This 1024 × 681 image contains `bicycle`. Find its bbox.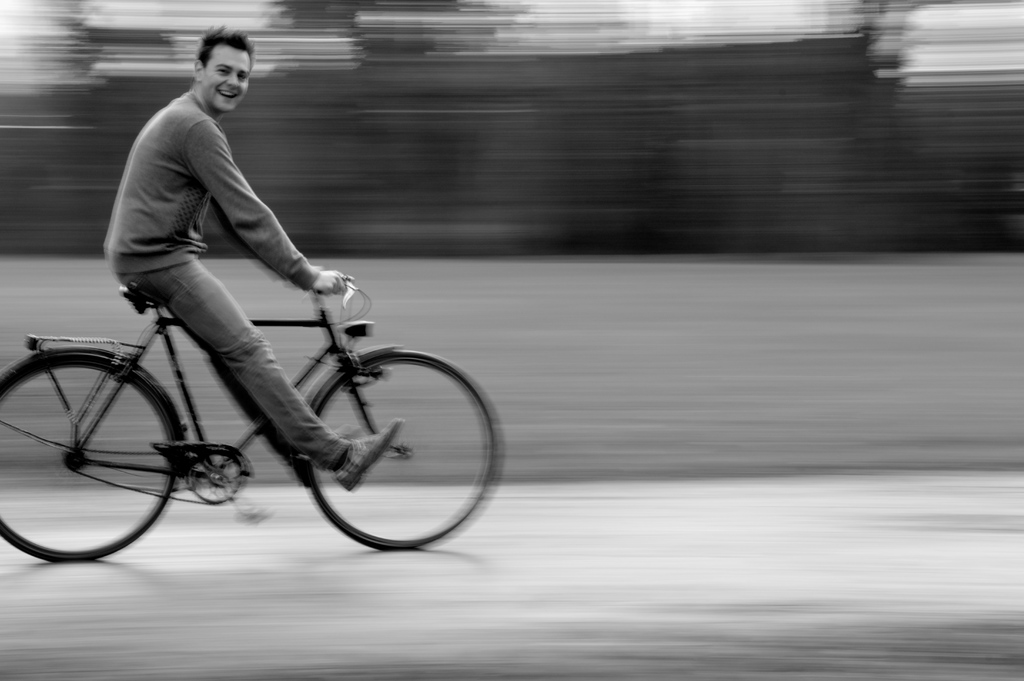
<region>0, 222, 527, 576</region>.
